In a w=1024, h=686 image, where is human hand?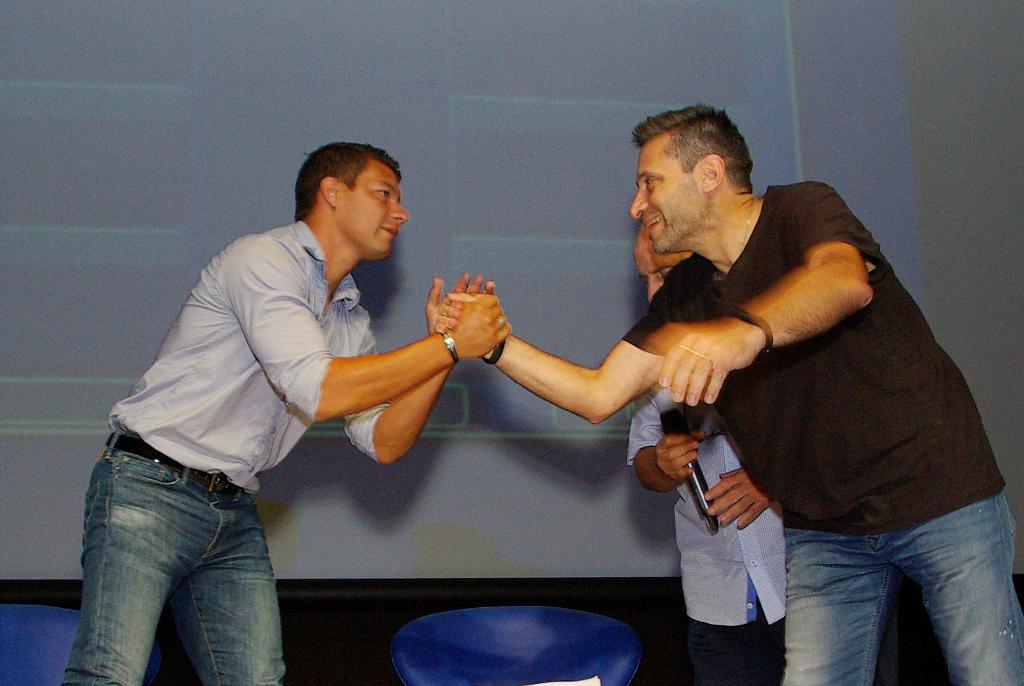
rect(647, 429, 719, 508).
